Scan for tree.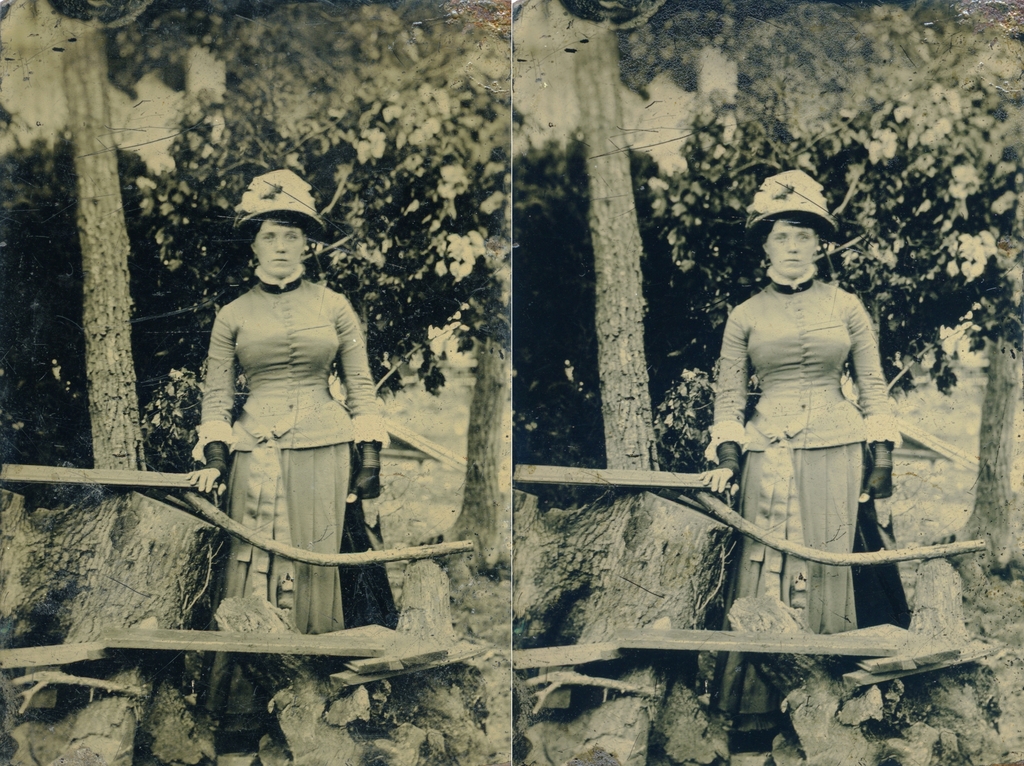
Scan result: [59, 0, 156, 489].
